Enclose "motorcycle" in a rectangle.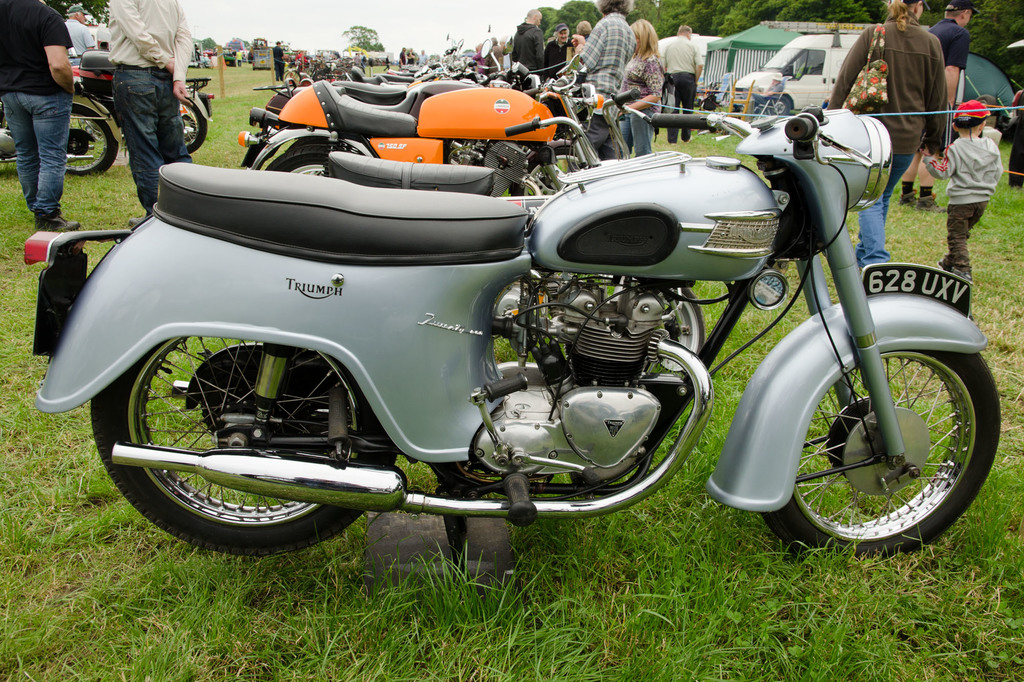
x1=76 y1=51 x2=212 y2=151.
